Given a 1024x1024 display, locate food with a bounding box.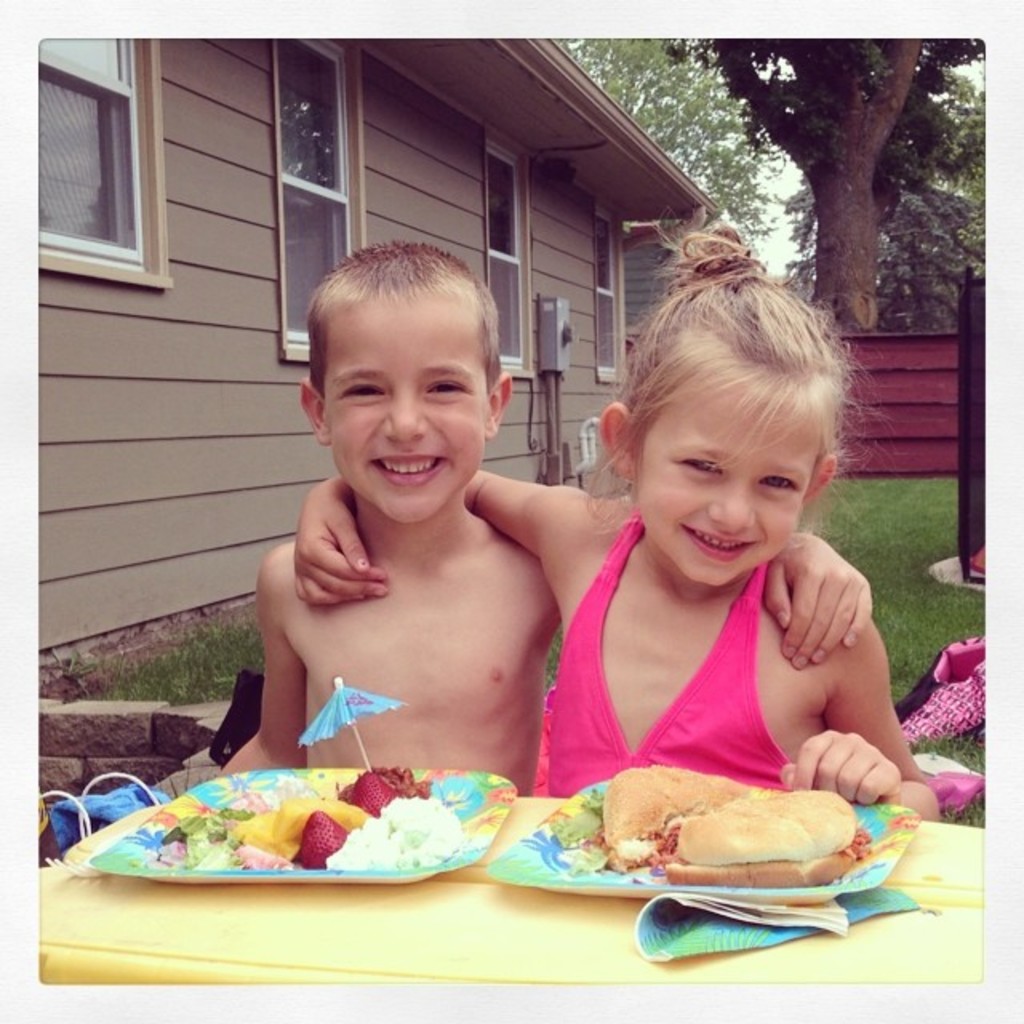
Located: <bbox>554, 763, 750, 878</bbox>.
